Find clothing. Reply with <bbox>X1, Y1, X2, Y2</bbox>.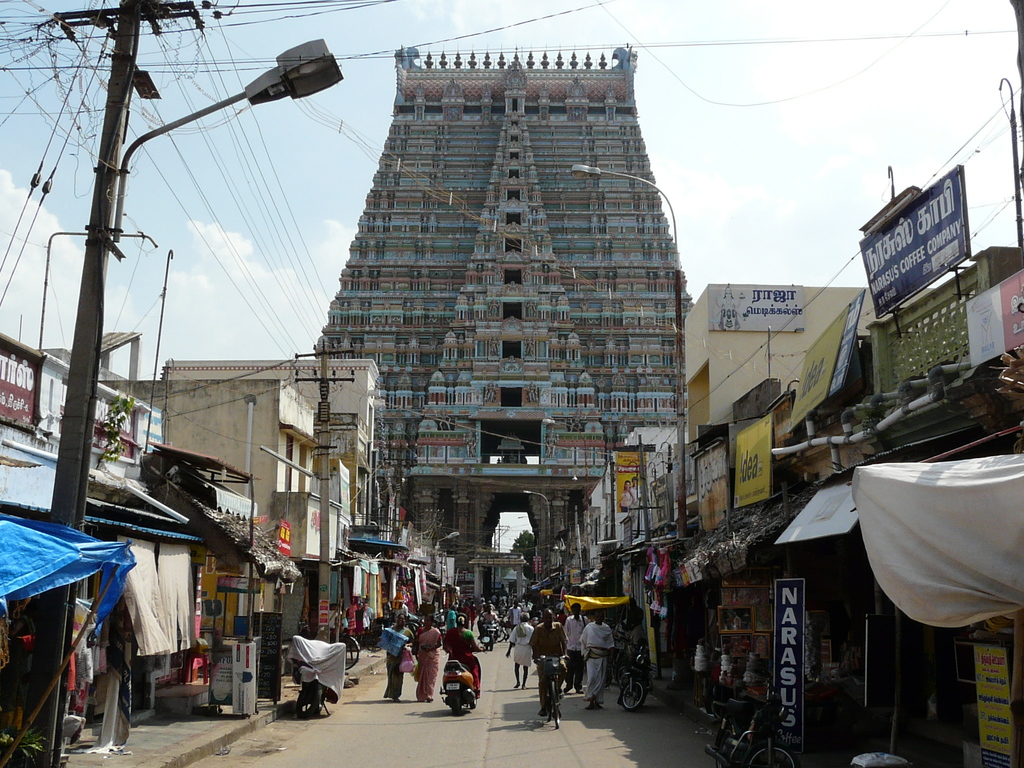
<bbox>620, 486, 634, 512</bbox>.
